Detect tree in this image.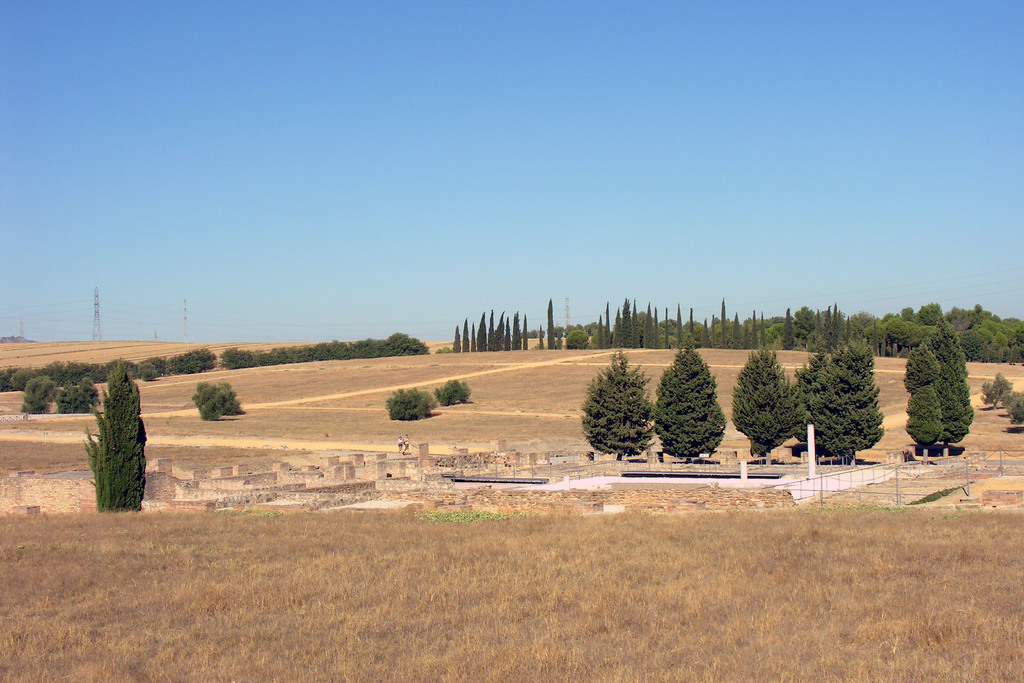
Detection: l=799, t=342, r=889, b=463.
